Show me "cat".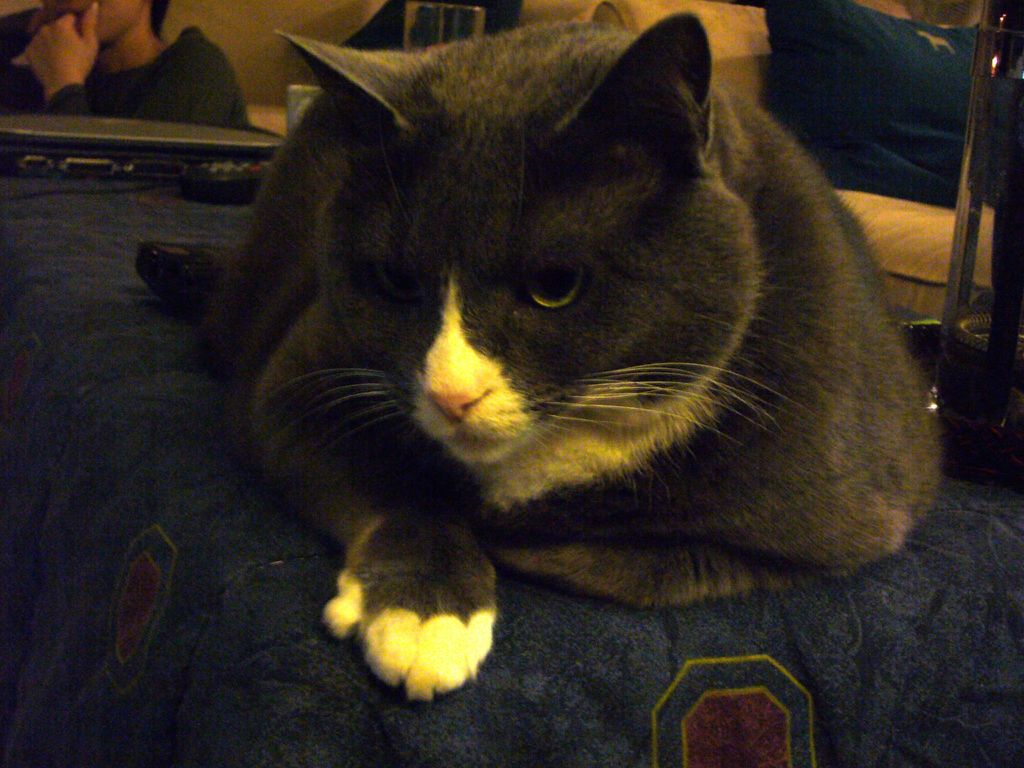
"cat" is here: 130, 15, 943, 704.
